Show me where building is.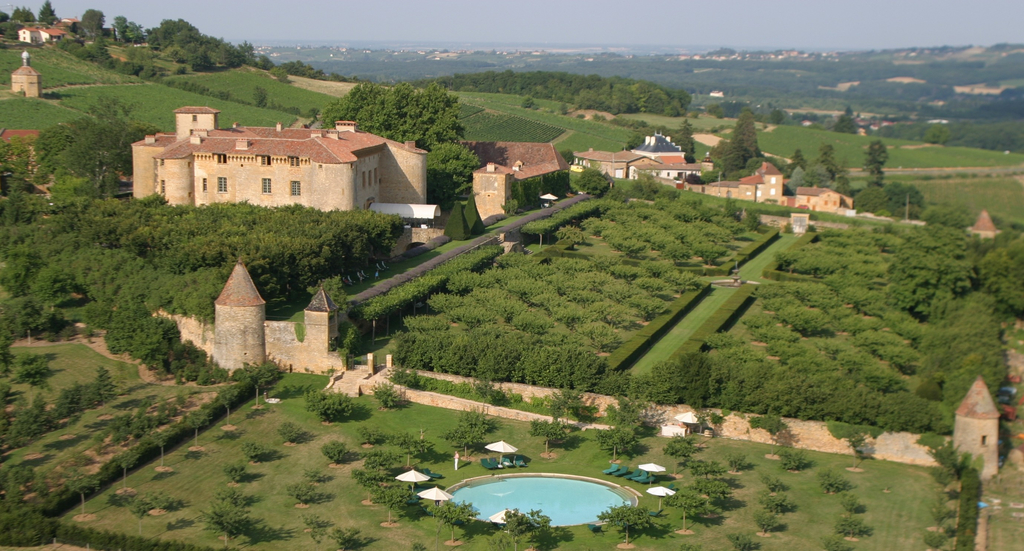
building is at detection(10, 51, 44, 103).
